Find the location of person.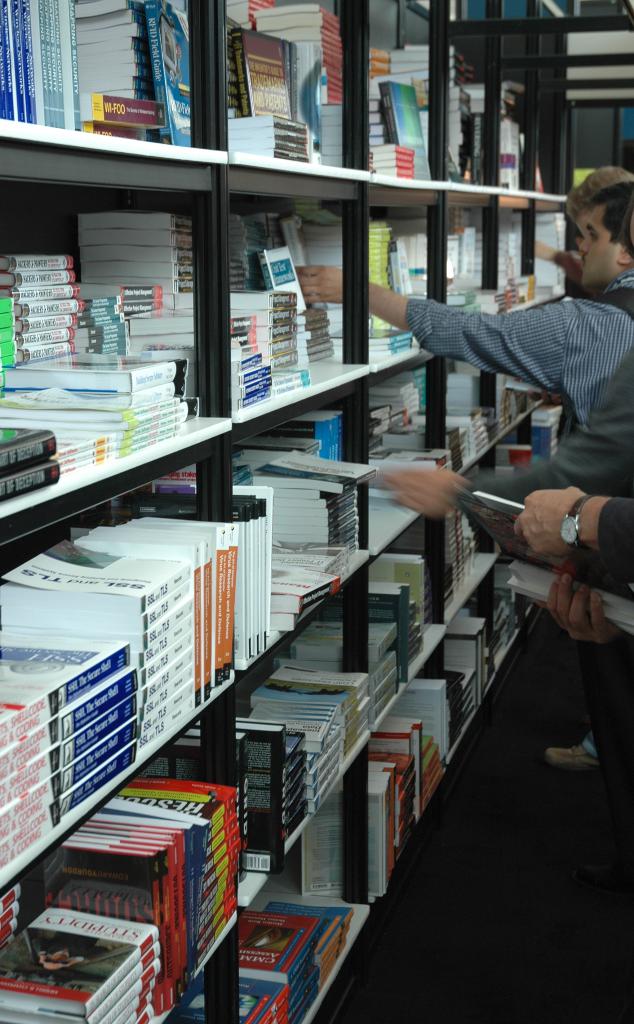
Location: [x1=517, y1=484, x2=633, y2=645].
